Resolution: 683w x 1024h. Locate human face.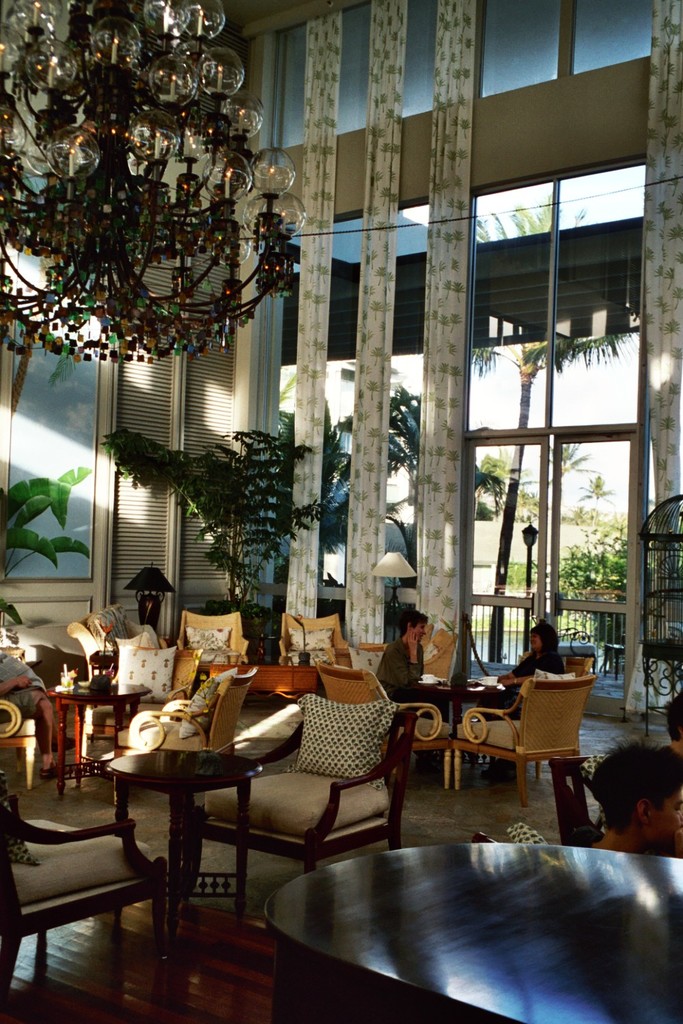
[x1=648, y1=776, x2=682, y2=852].
